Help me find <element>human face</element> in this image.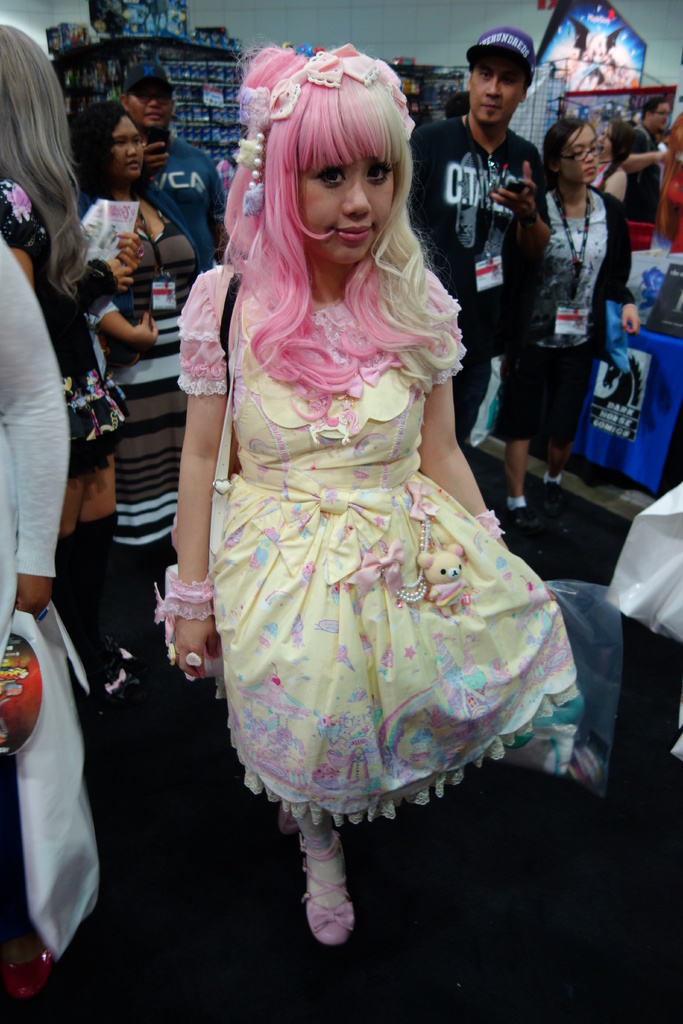
Found it: <box>561,125,601,182</box>.
